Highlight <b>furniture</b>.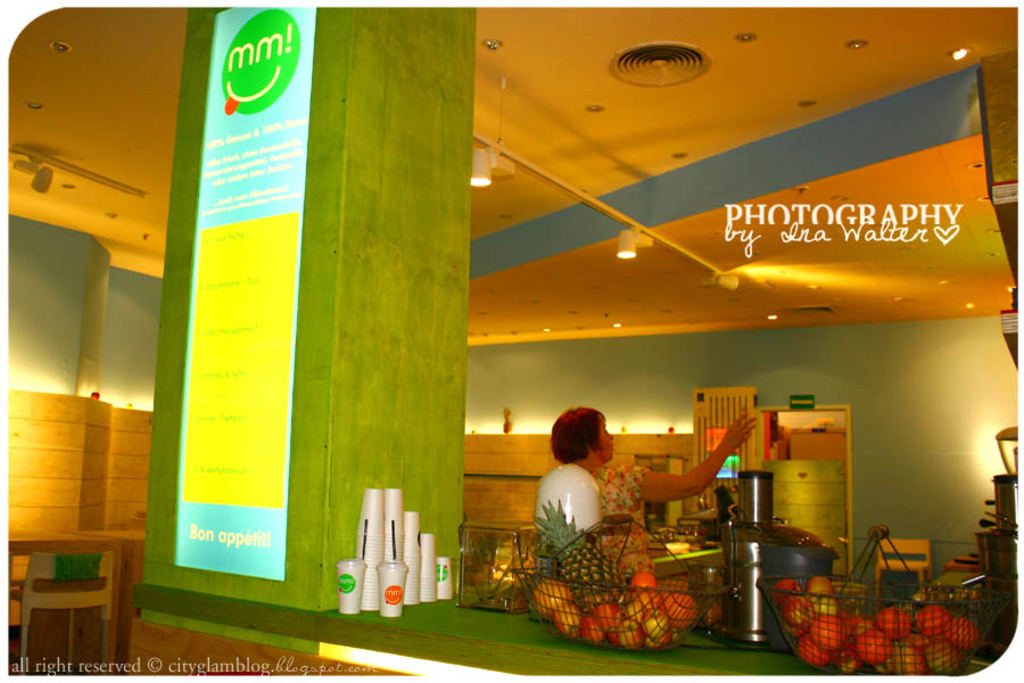
Highlighted region: left=1, top=528, right=146, bottom=673.
